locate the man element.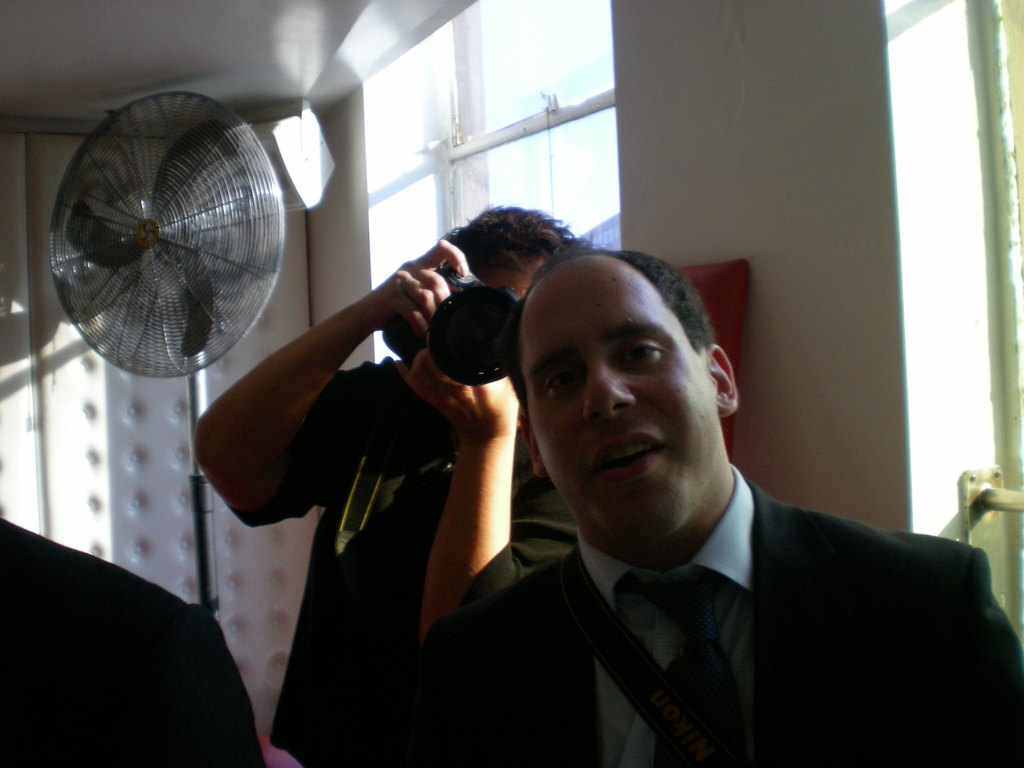
Element bbox: left=396, top=247, right=993, bottom=756.
